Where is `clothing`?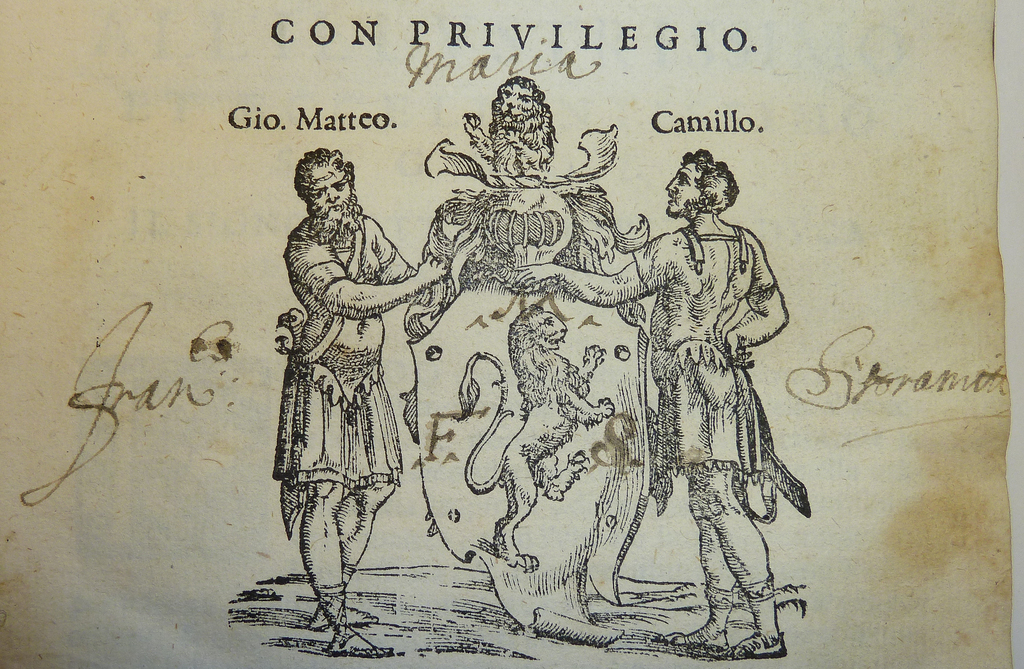
[x1=260, y1=219, x2=423, y2=535].
